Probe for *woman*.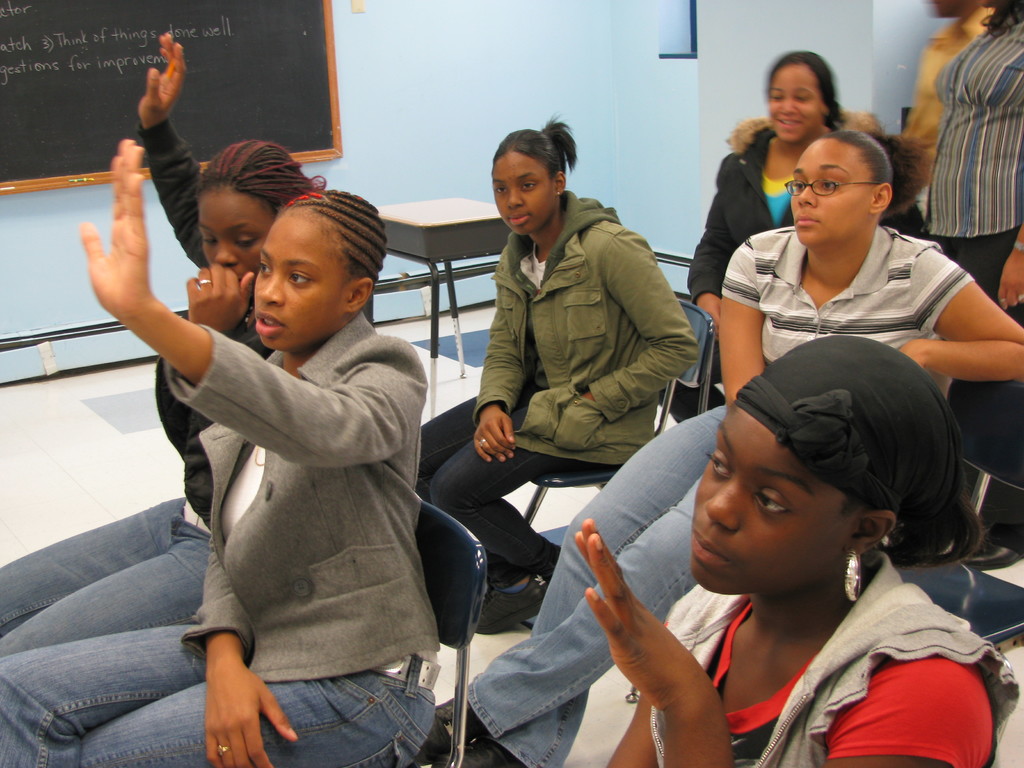
Probe result: box=[407, 128, 1023, 767].
